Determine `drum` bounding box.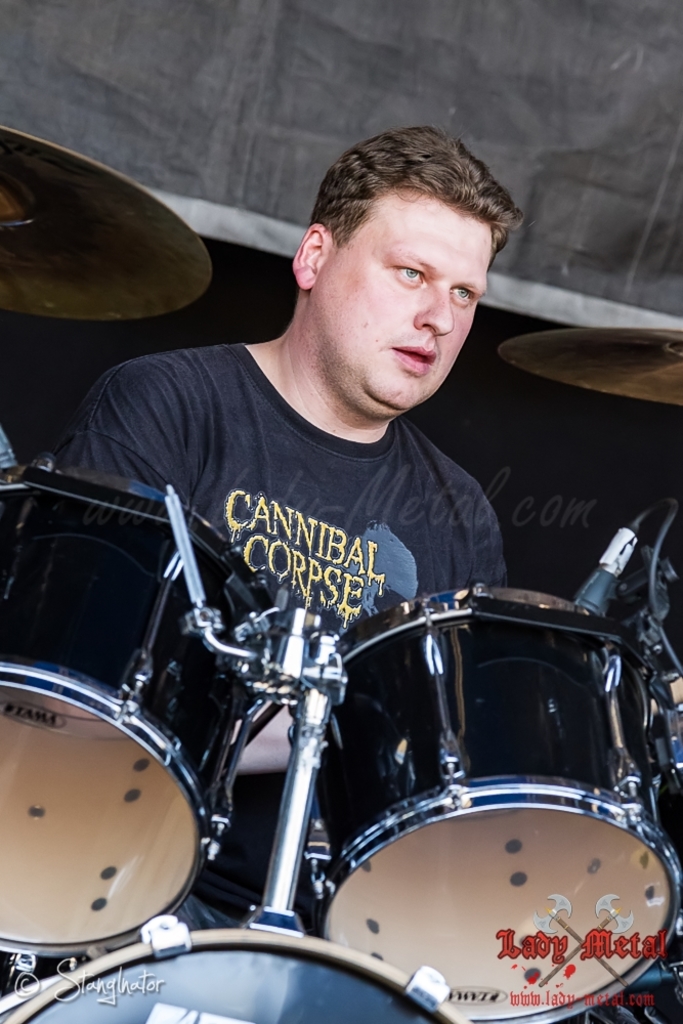
Determined: box=[0, 913, 466, 1023].
